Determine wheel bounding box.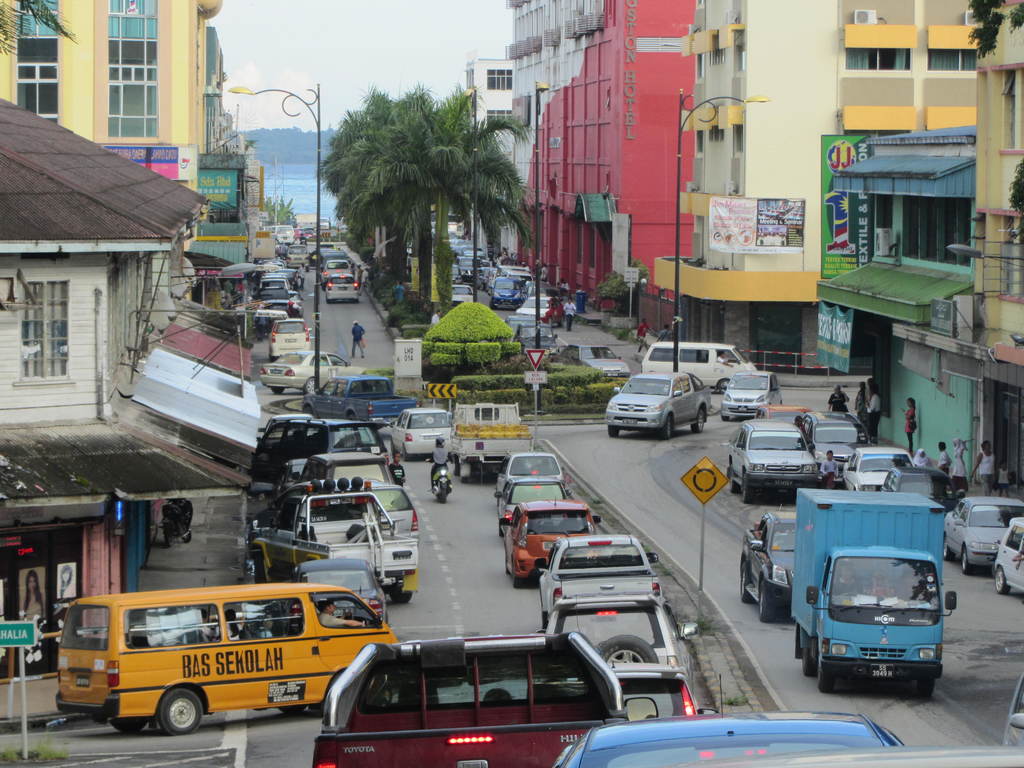
Determined: (801, 627, 810, 678).
